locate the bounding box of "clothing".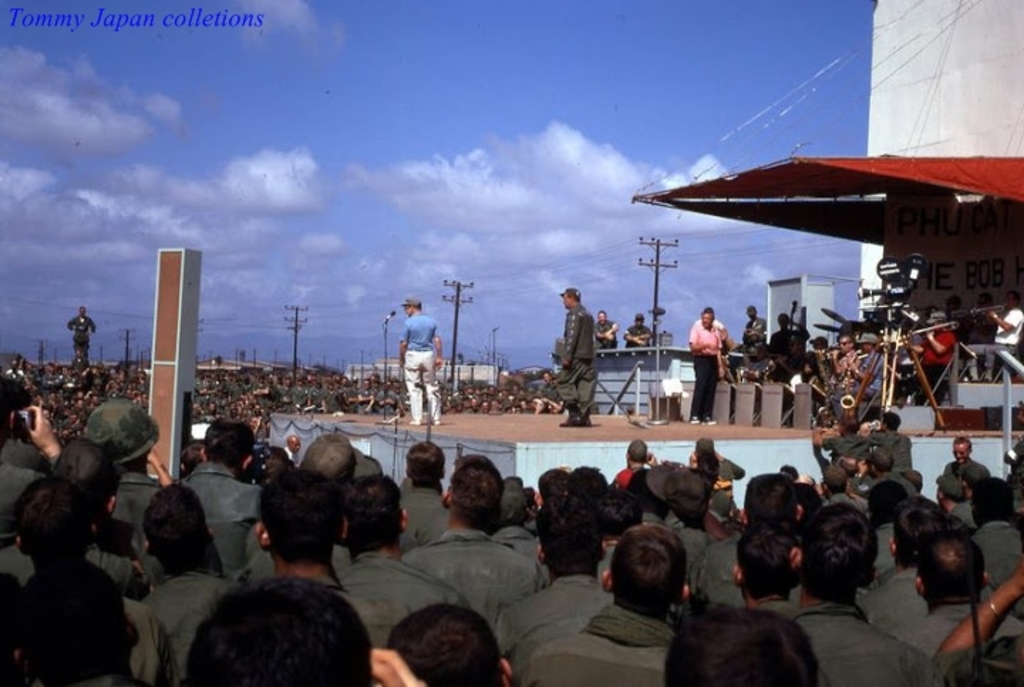
Bounding box: bbox=(3, 515, 137, 686).
